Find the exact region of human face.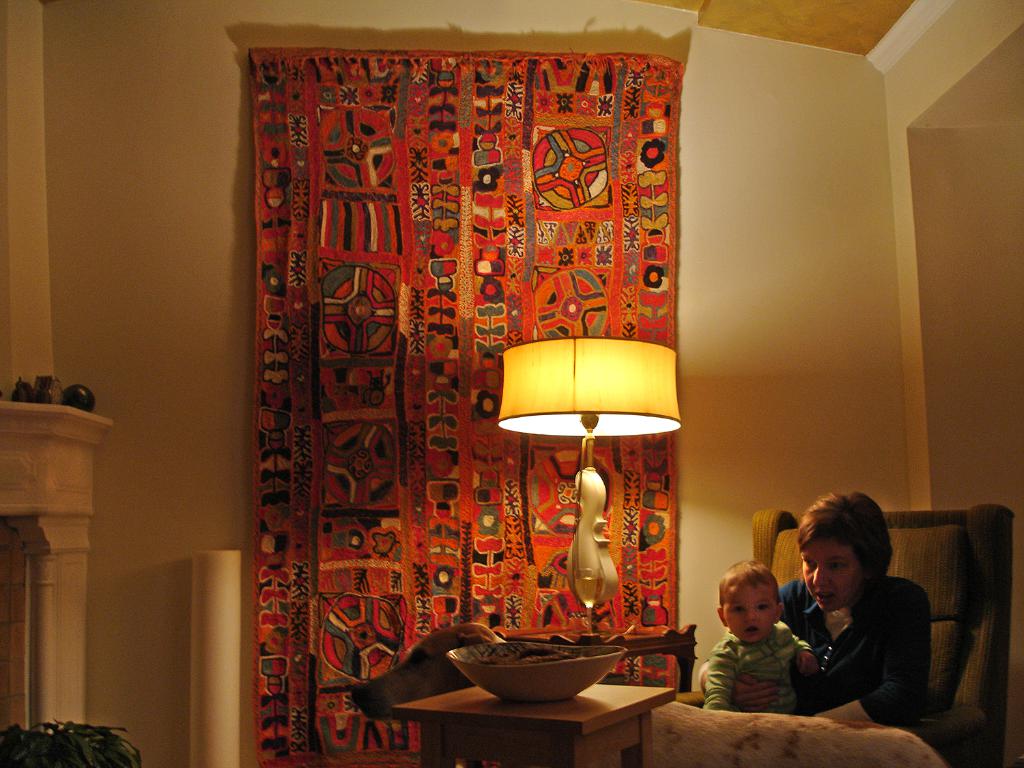
Exact region: 802,540,862,612.
